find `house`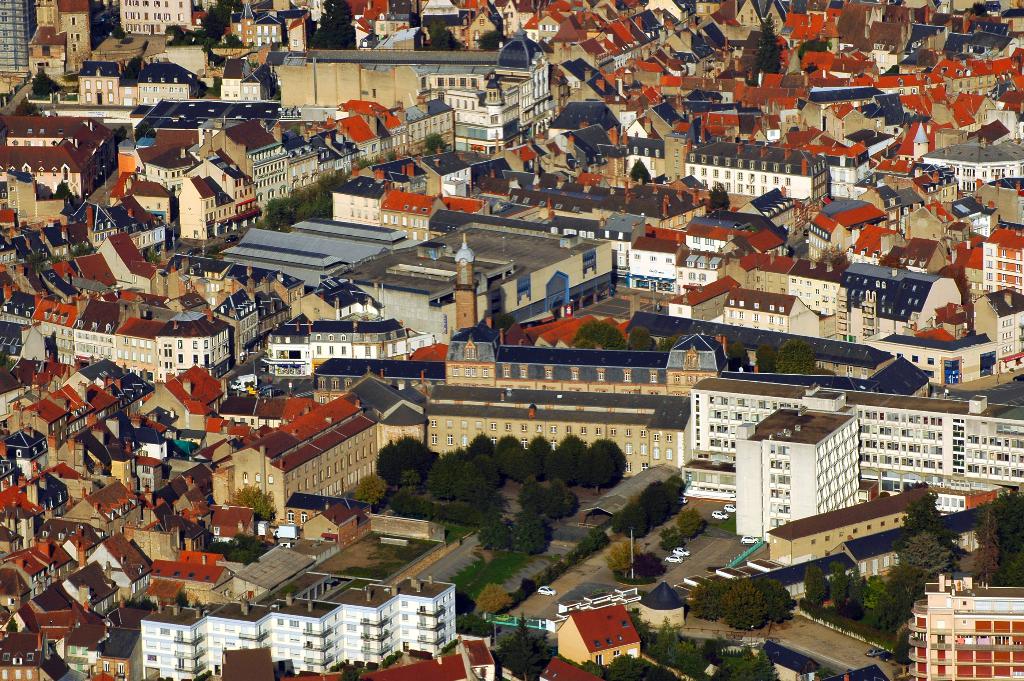
pyautogui.locateOnScreen(2, 110, 109, 166)
